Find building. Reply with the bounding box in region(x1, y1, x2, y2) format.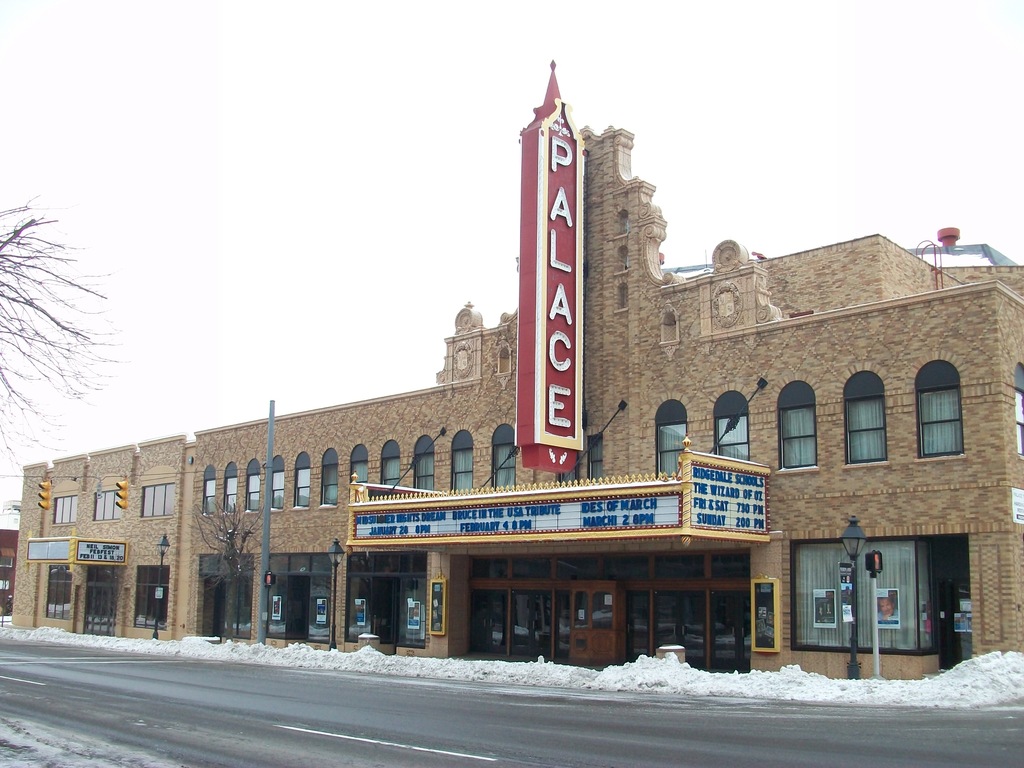
region(14, 61, 1023, 679).
